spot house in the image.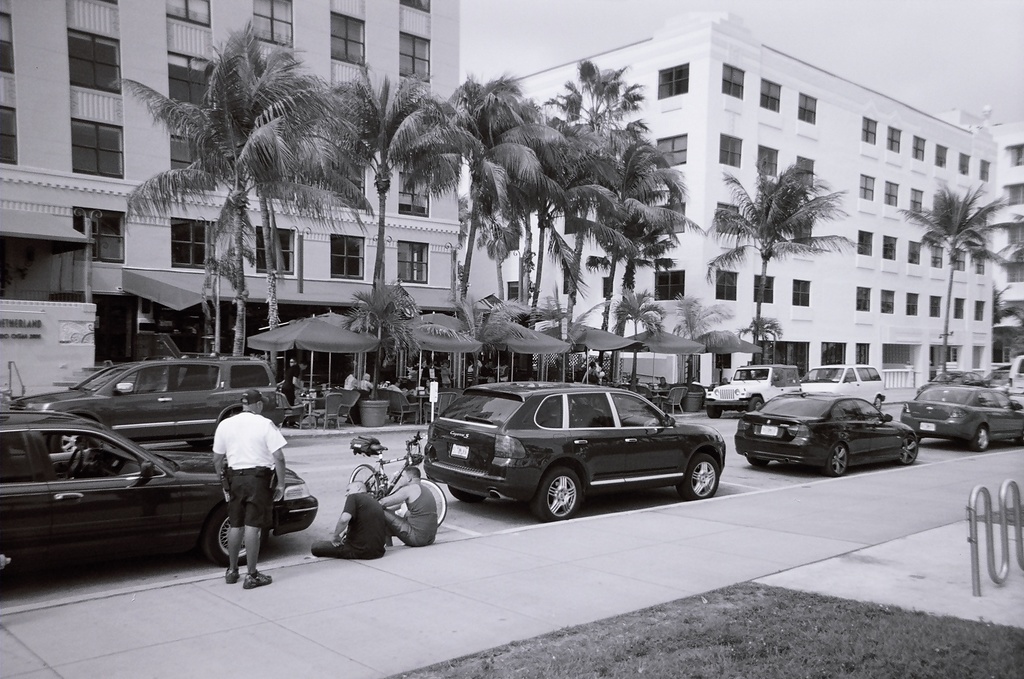
house found at rect(0, 0, 464, 407).
